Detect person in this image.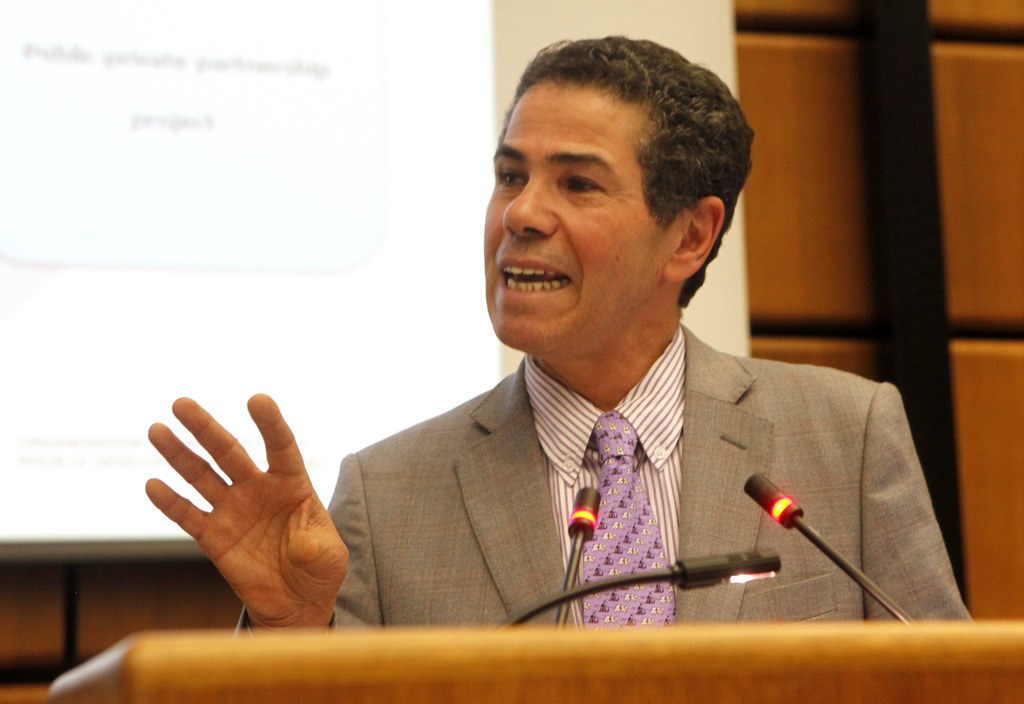
Detection: pyautogui.locateOnScreen(147, 33, 975, 636).
